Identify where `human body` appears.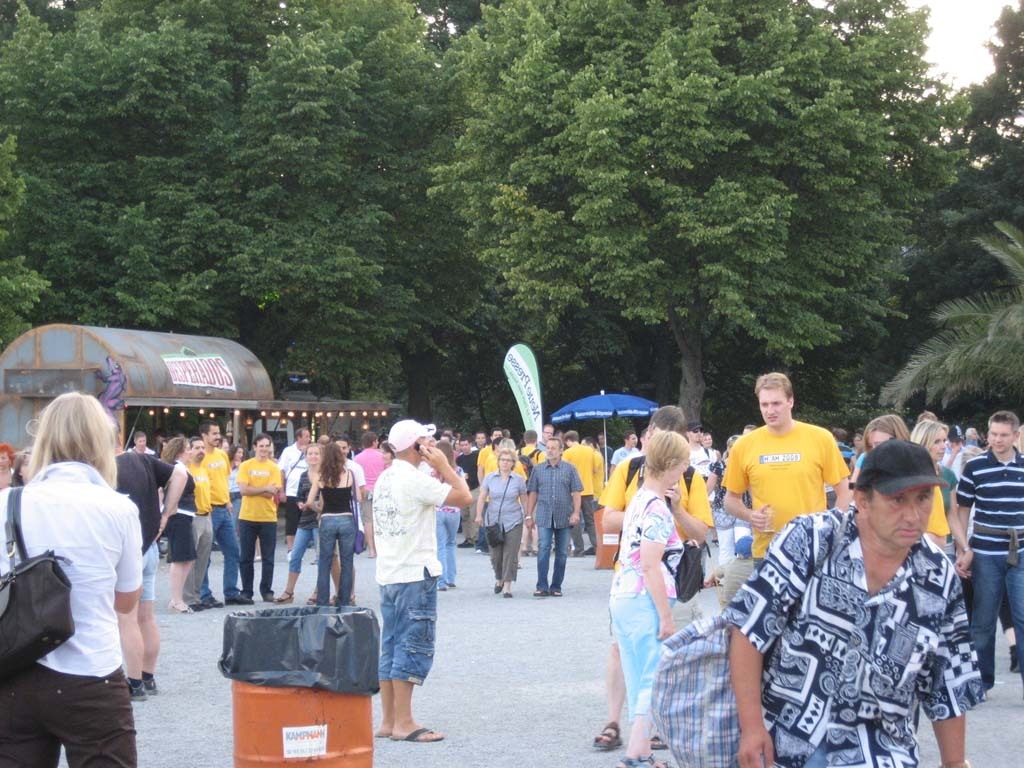
Appears at bbox=[709, 533, 746, 610].
